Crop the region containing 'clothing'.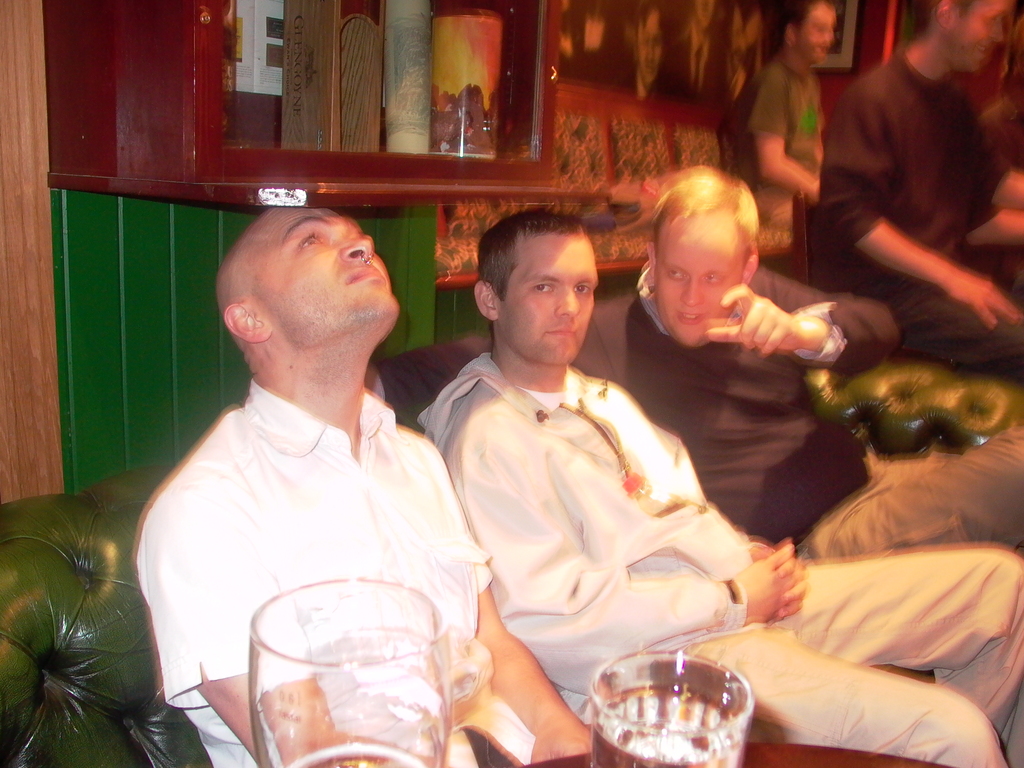
Crop region: bbox=(437, 362, 1018, 767).
